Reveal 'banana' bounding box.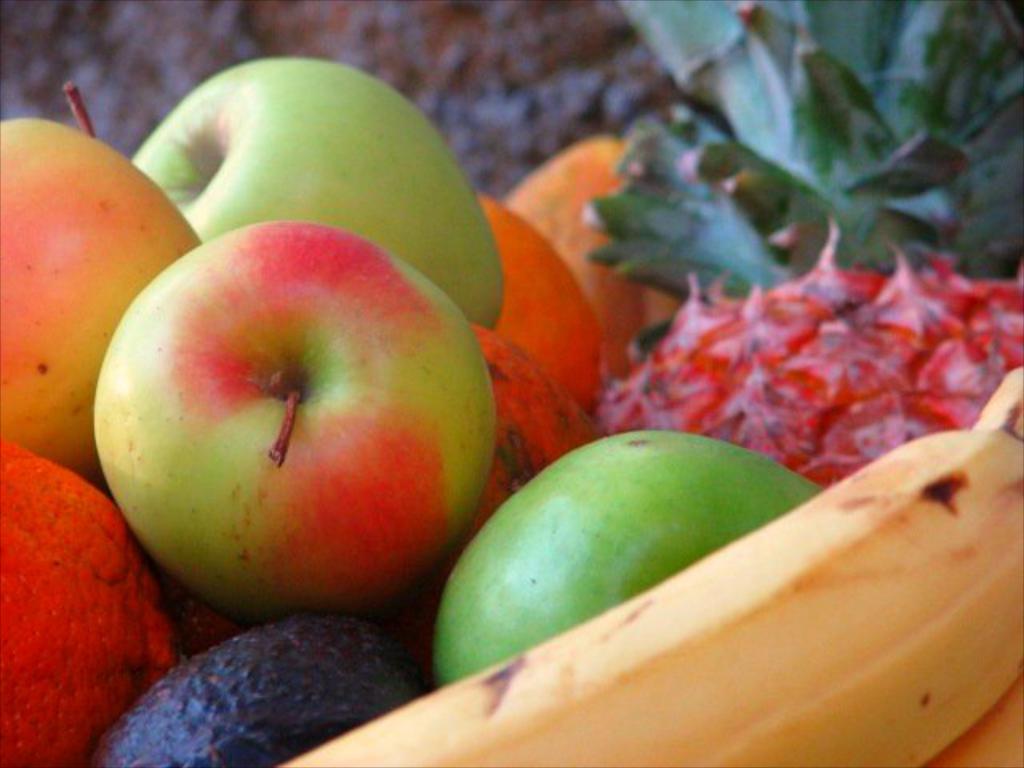
Revealed: x1=275 y1=365 x2=1022 y2=766.
